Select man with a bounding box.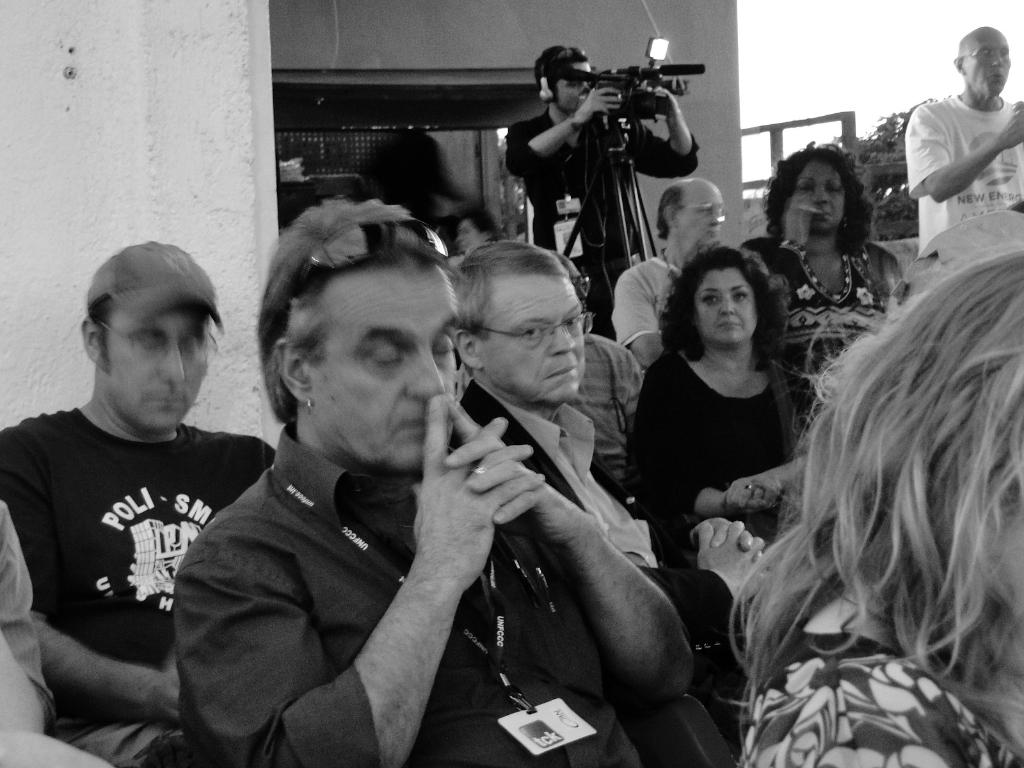
pyautogui.locateOnScreen(608, 175, 726, 379).
